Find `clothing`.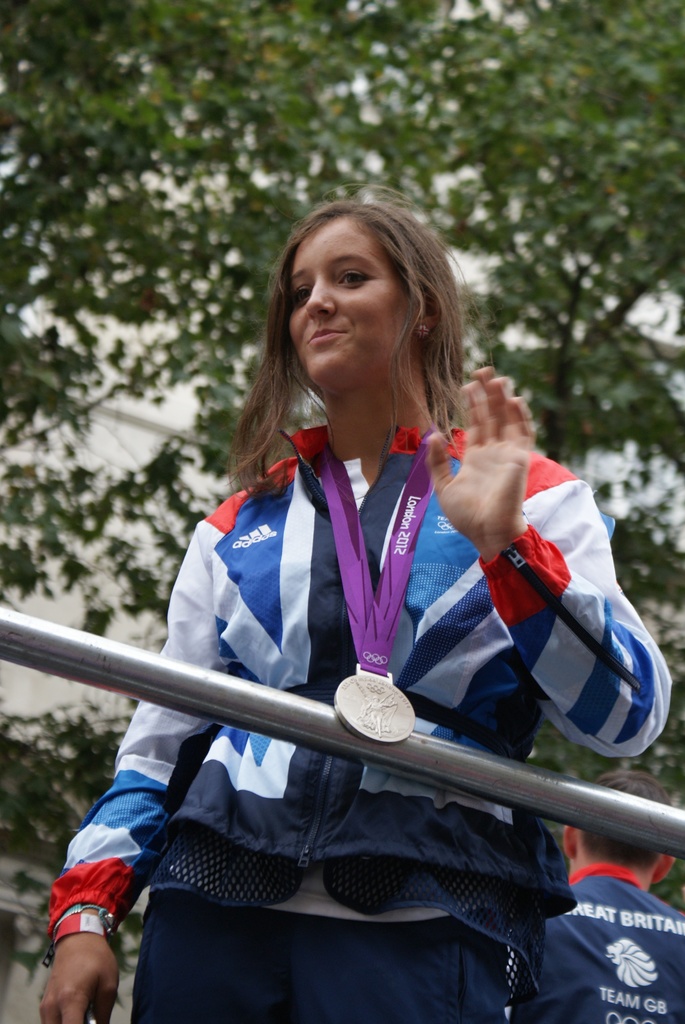
detection(47, 423, 675, 1023).
